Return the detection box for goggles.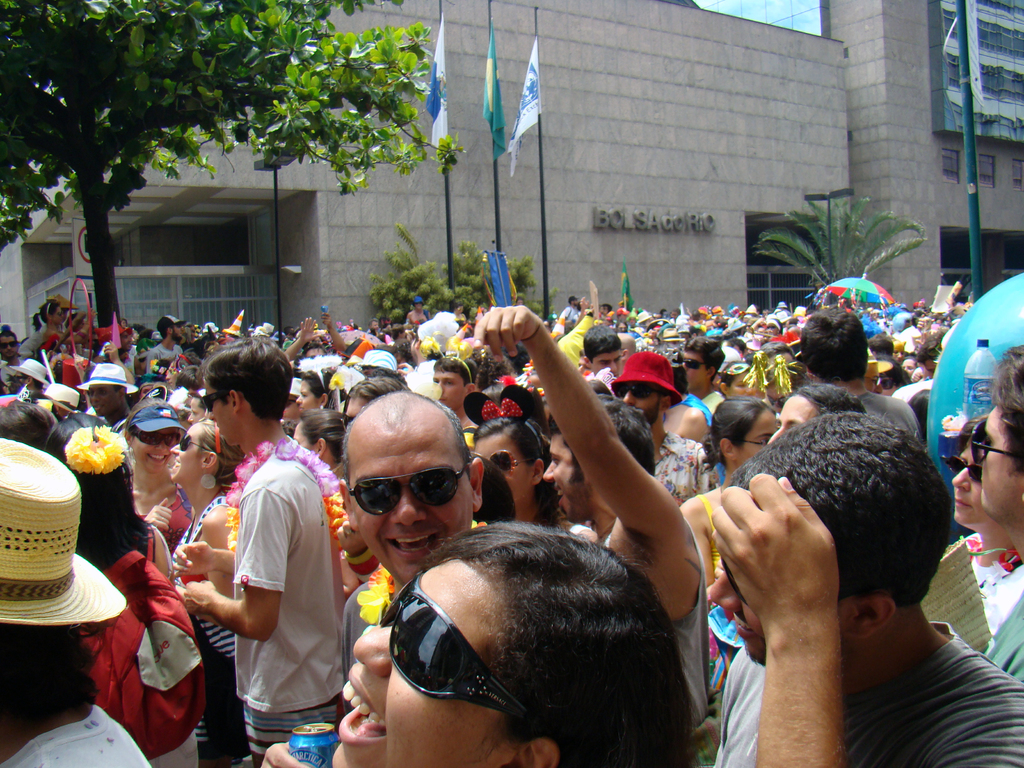
<bbox>195, 392, 229, 419</bbox>.
